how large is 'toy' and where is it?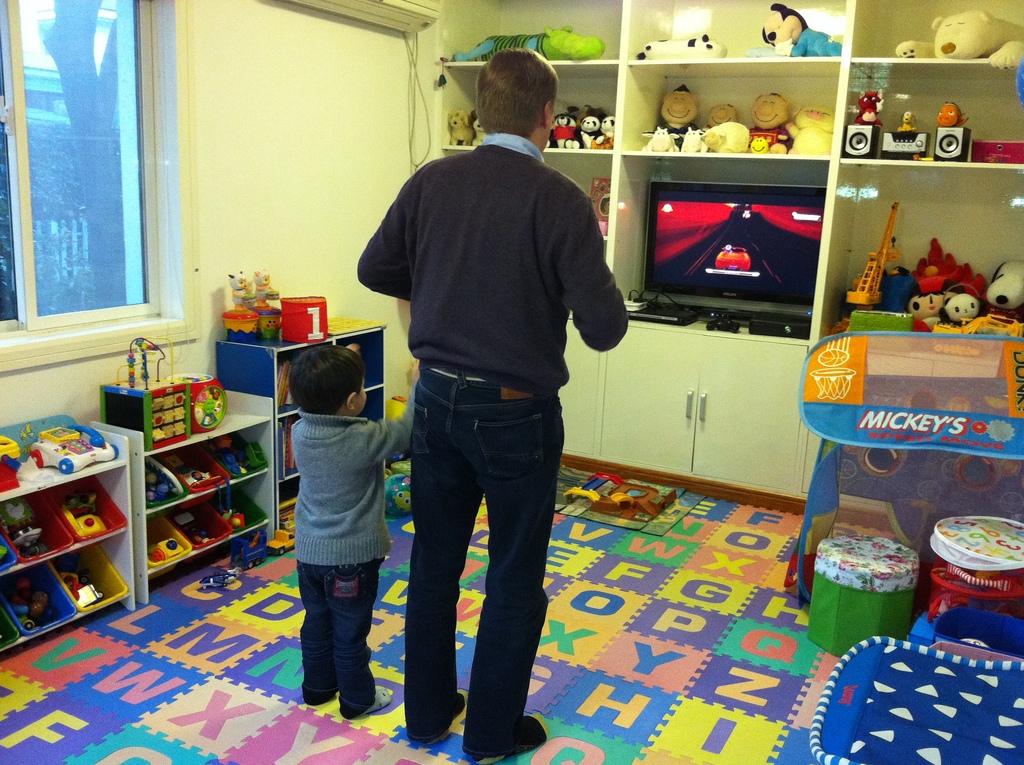
Bounding box: {"x1": 895, "y1": 10, "x2": 1023, "y2": 68}.
